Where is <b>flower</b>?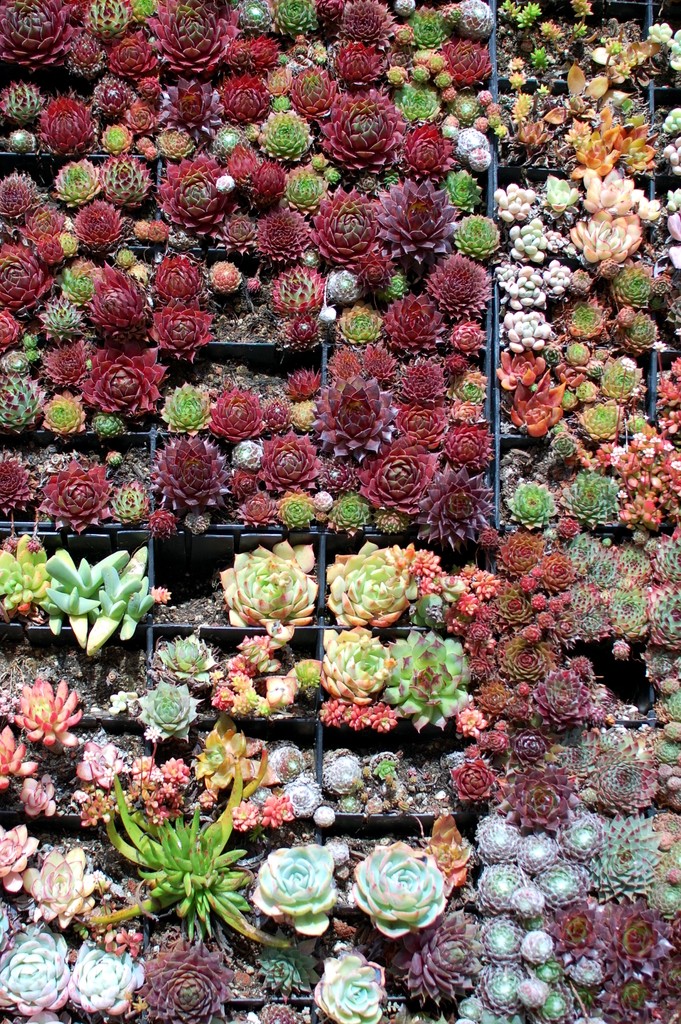
308:952:389:1022.
